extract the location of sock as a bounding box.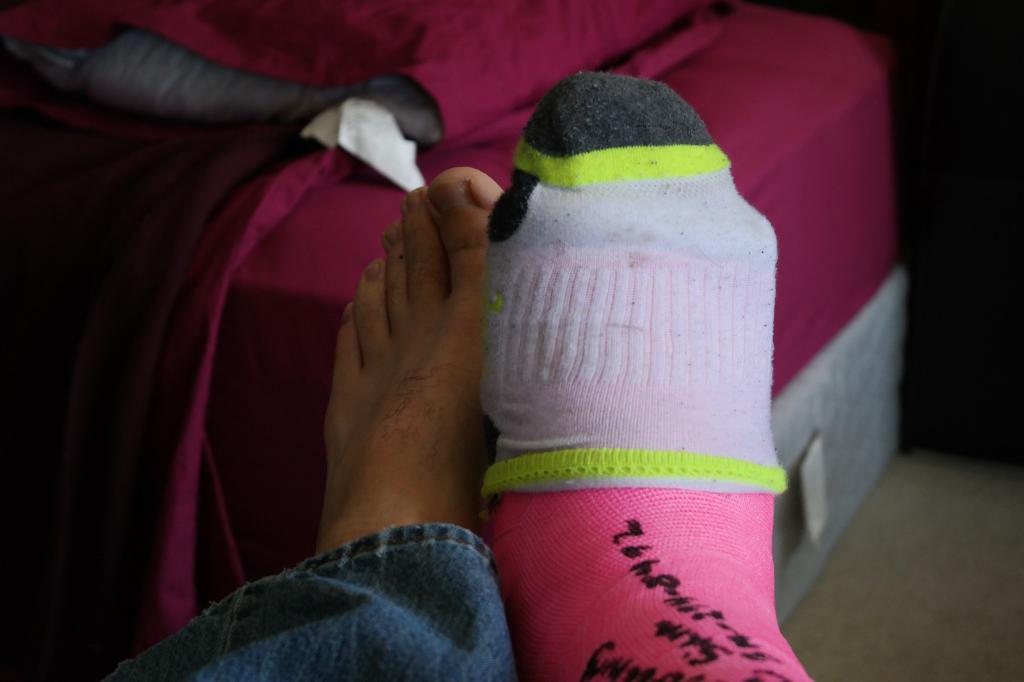
{"left": 485, "top": 69, "right": 791, "bottom": 500}.
